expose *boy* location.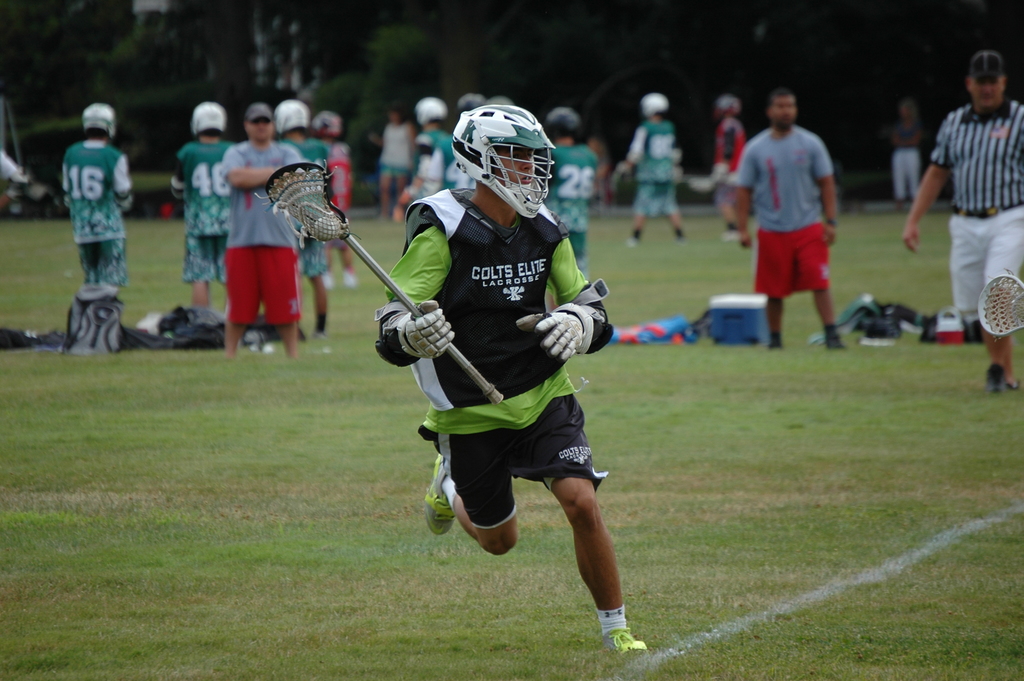
Exposed at 616, 94, 688, 245.
